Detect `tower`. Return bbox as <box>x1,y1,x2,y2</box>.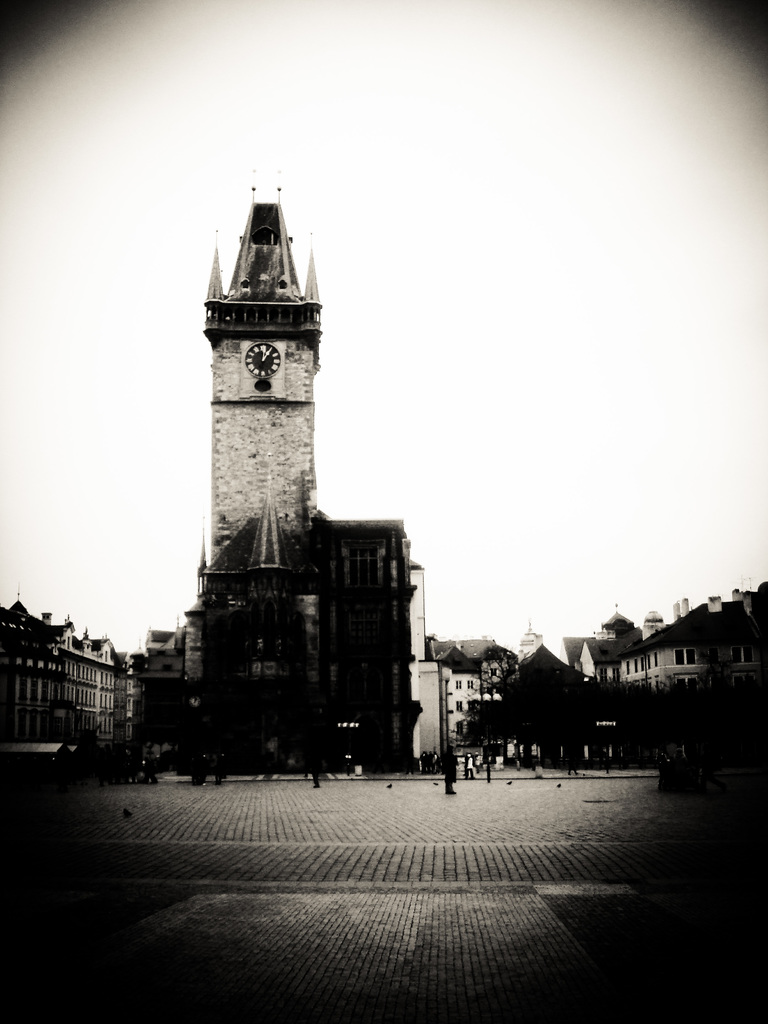
<box>0,593,133,749</box>.
